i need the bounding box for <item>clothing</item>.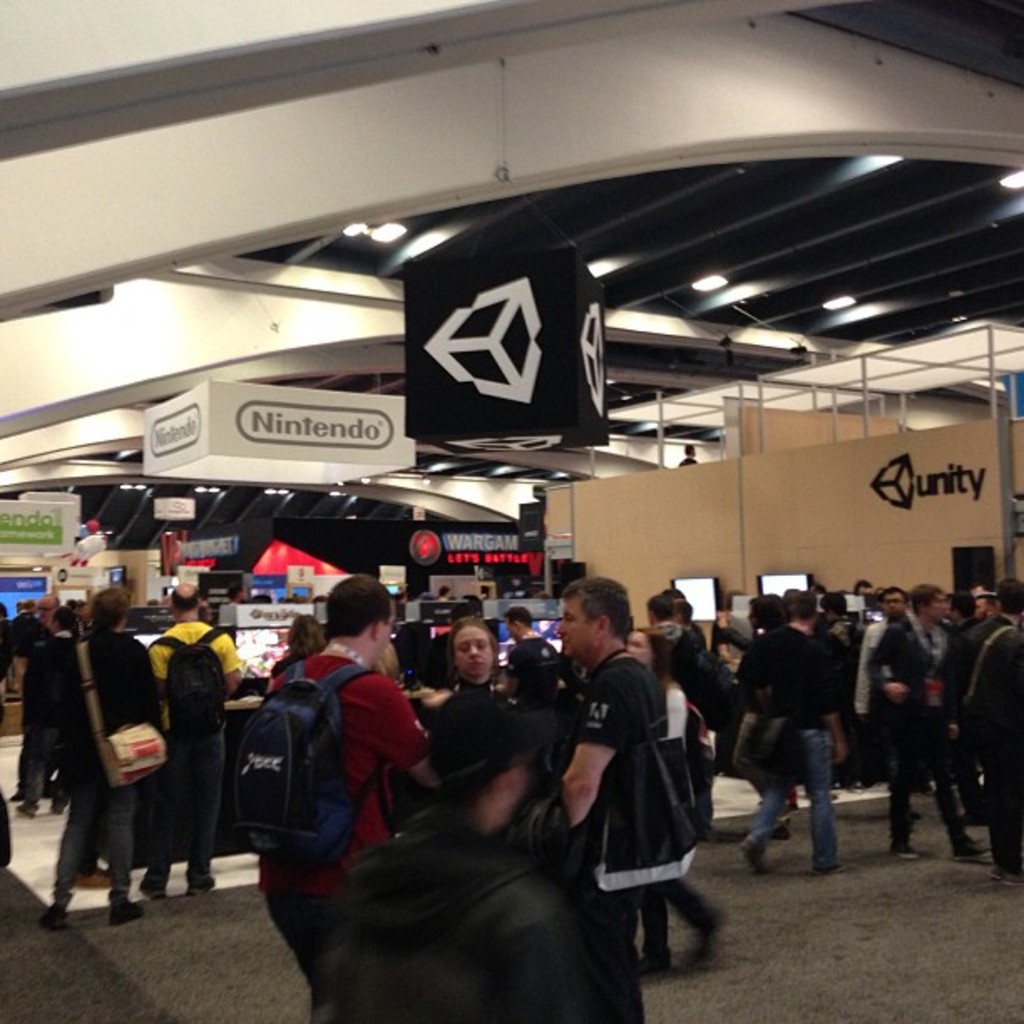
Here it is: <box>899,607,970,857</box>.
